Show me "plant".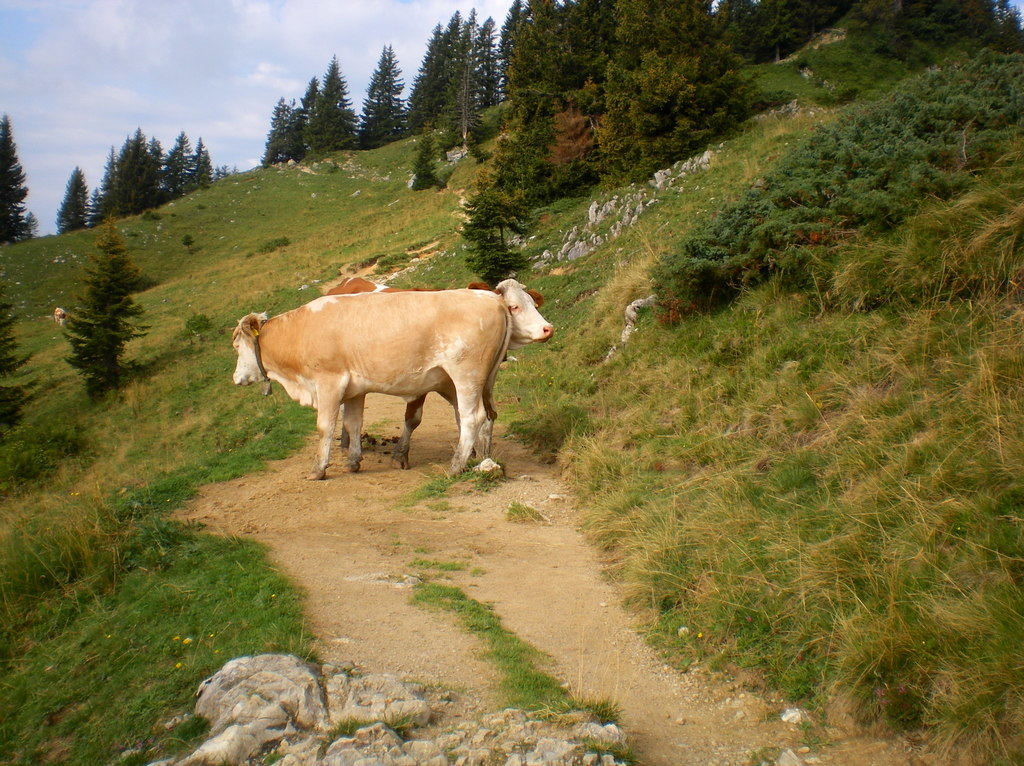
"plant" is here: <box>458,159,559,296</box>.
